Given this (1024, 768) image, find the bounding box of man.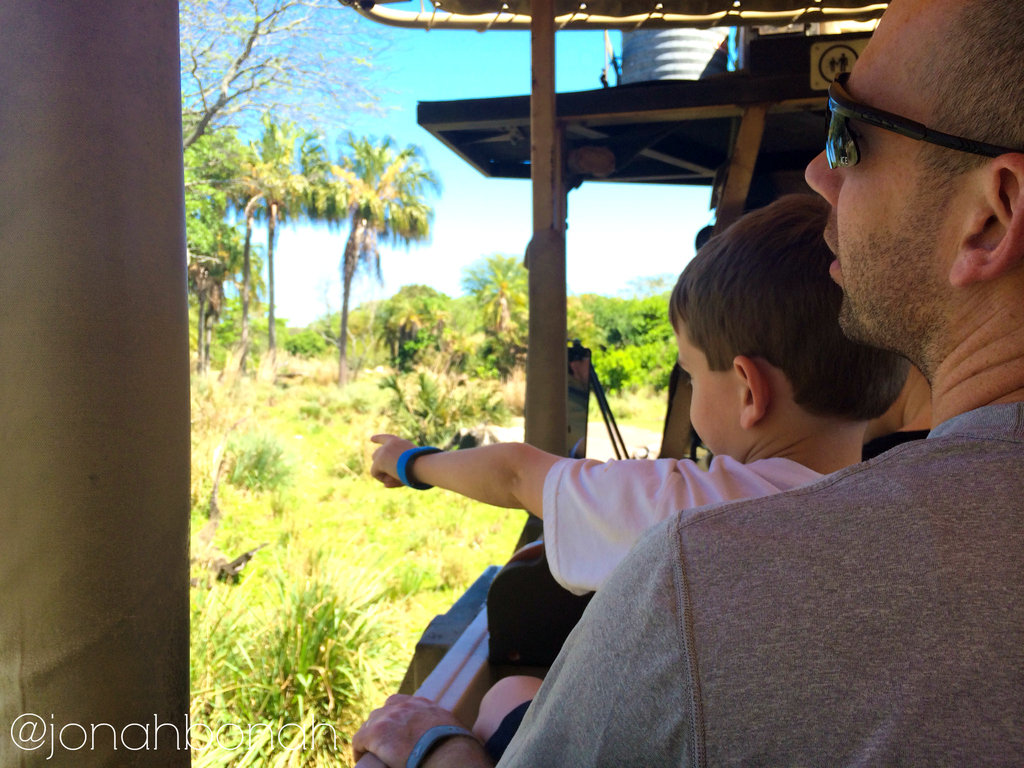
349/0/1023/767.
